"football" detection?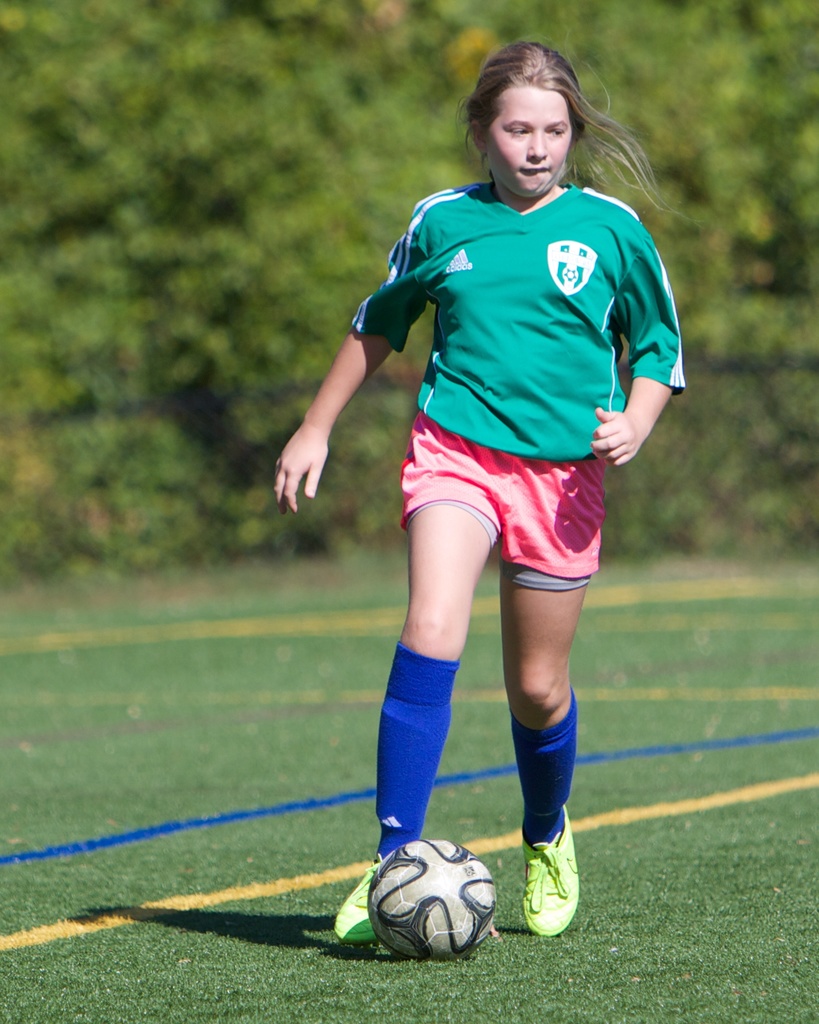
(x1=366, y1=835, x2=499, y2=965)
